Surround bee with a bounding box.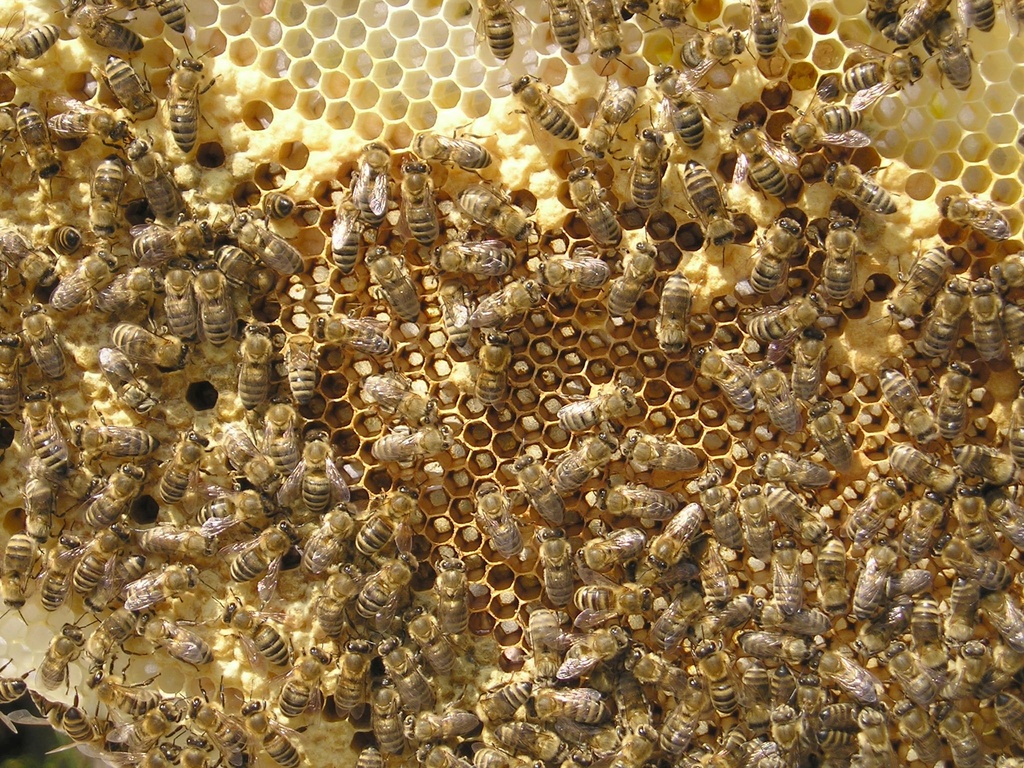
[left=472, top=0, right=522, bottom=70].
